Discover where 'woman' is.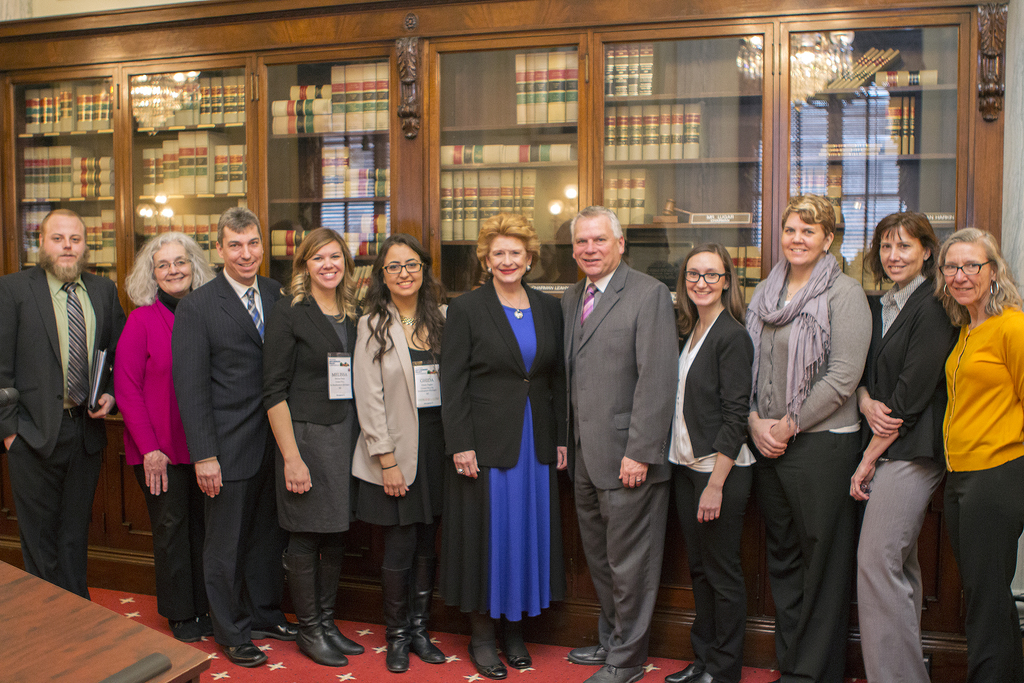
Discovered at locate(257, 220, 361, 666).
